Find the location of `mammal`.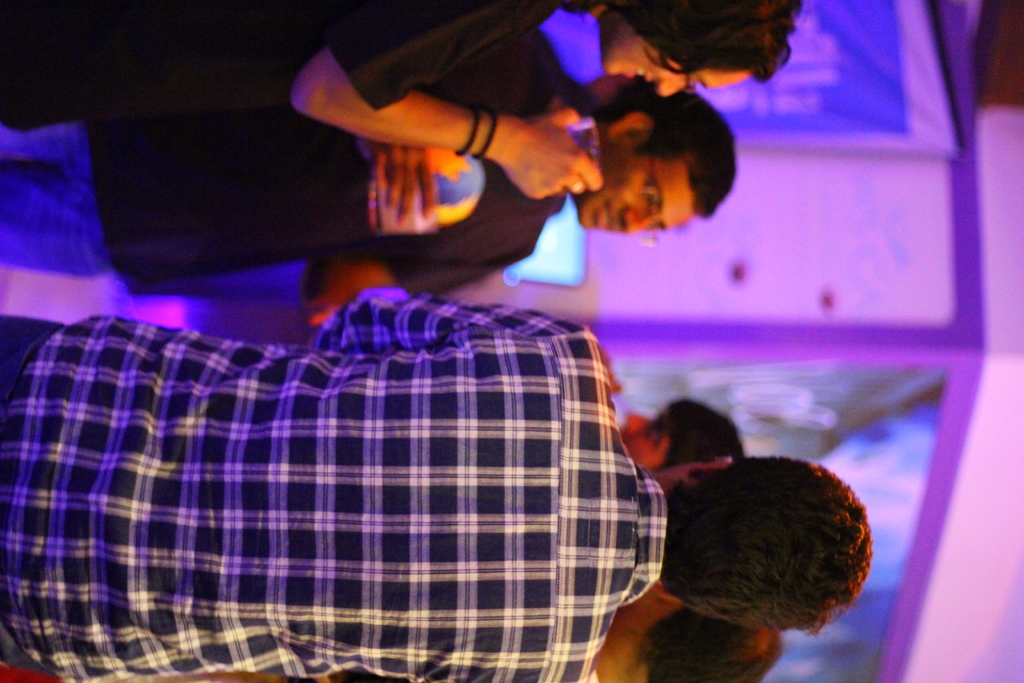
Location: locate(585, 70, 639, 114).
